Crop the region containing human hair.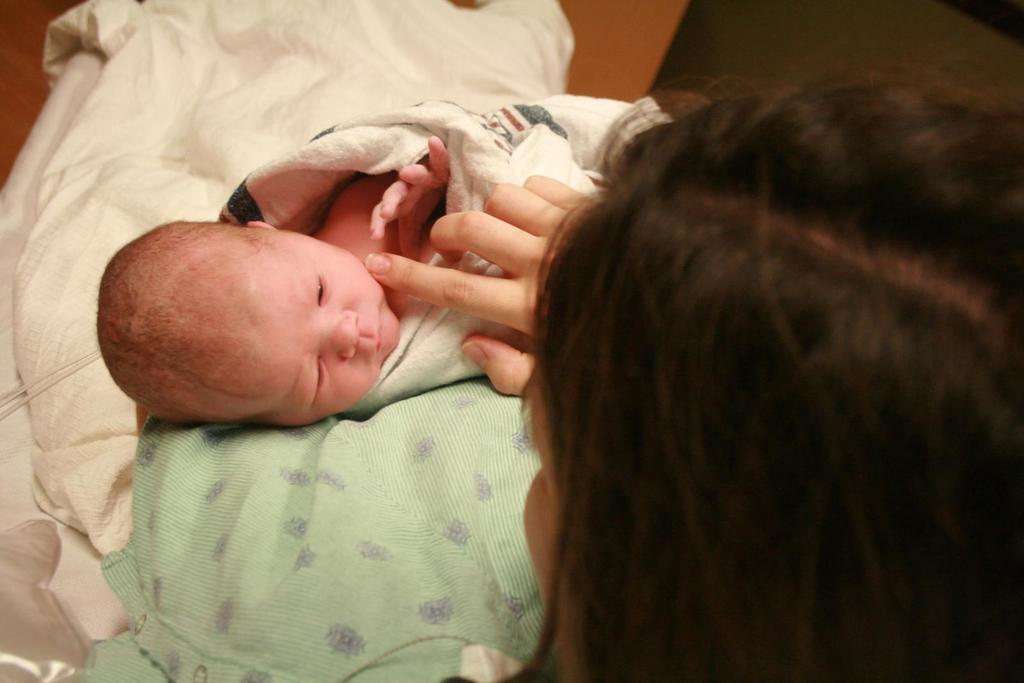
Crop region: x1=101 y1=218 x2=257 y2=415.
